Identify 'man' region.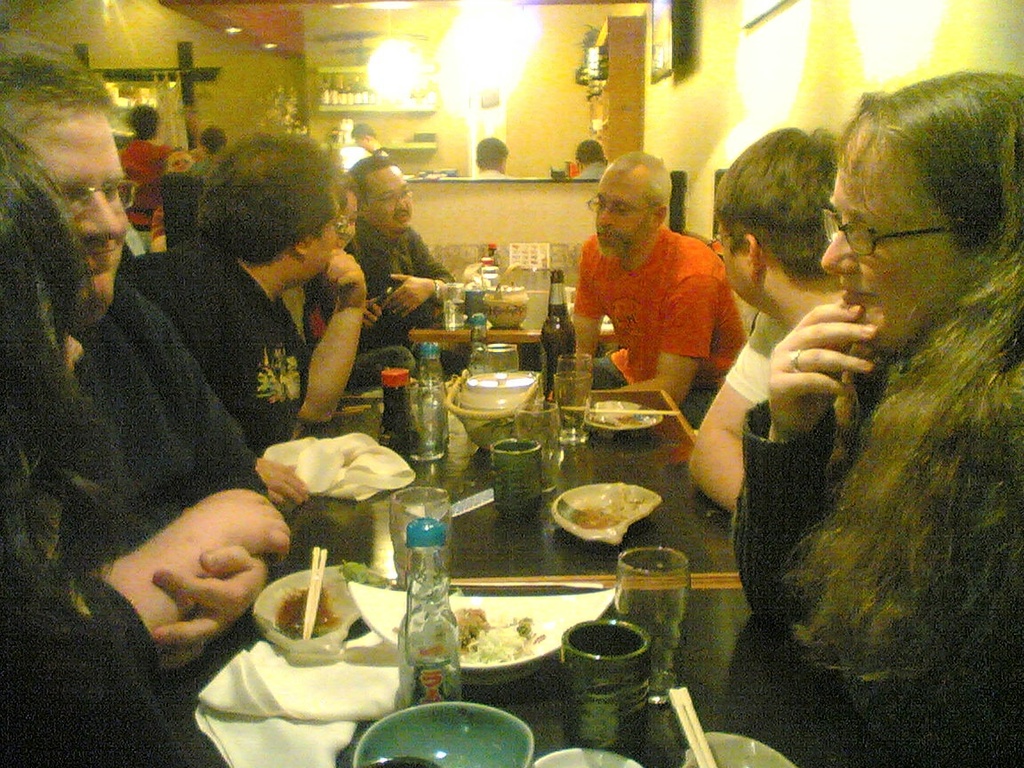
Region: x1=354, y1=120, x2=392, y2=161.
